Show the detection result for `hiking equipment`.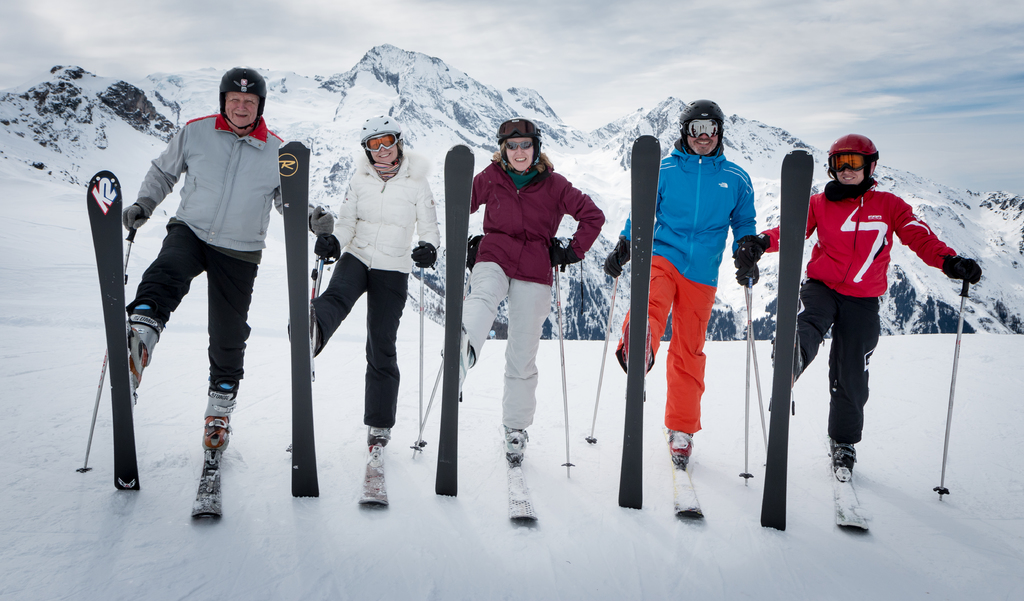
l=787, t=307, r=804, b=424.
